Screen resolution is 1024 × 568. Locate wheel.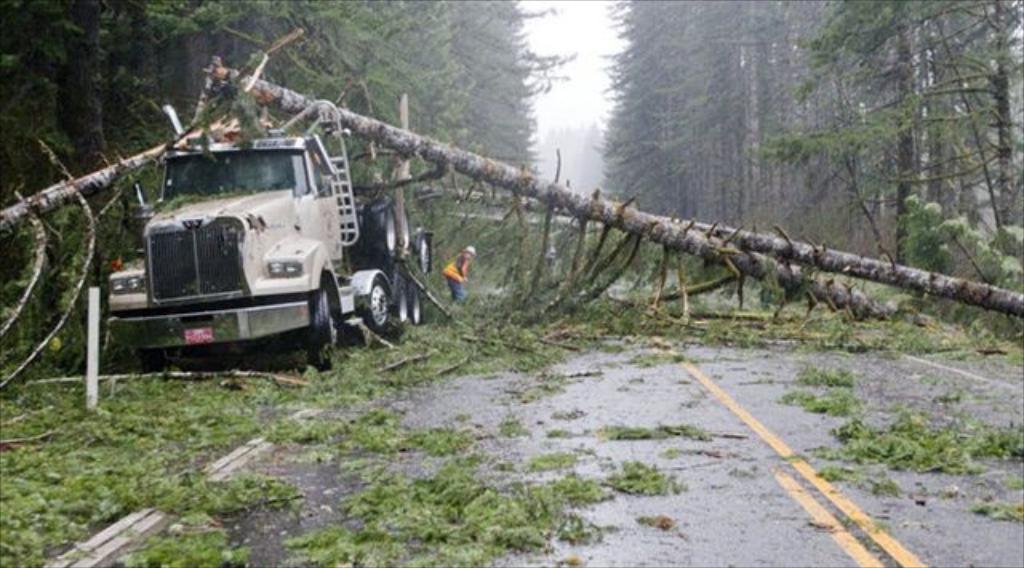
(left=406, top=293, right=426, bottom=326).
